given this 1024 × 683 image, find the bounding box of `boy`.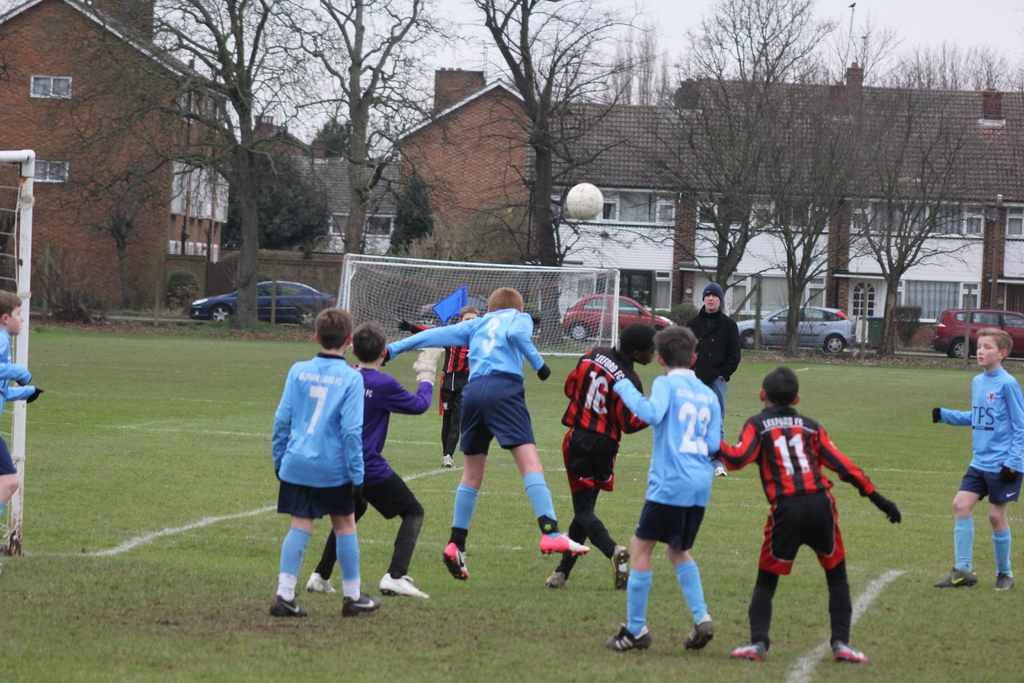
Rect(0, 290, 45, 543).
